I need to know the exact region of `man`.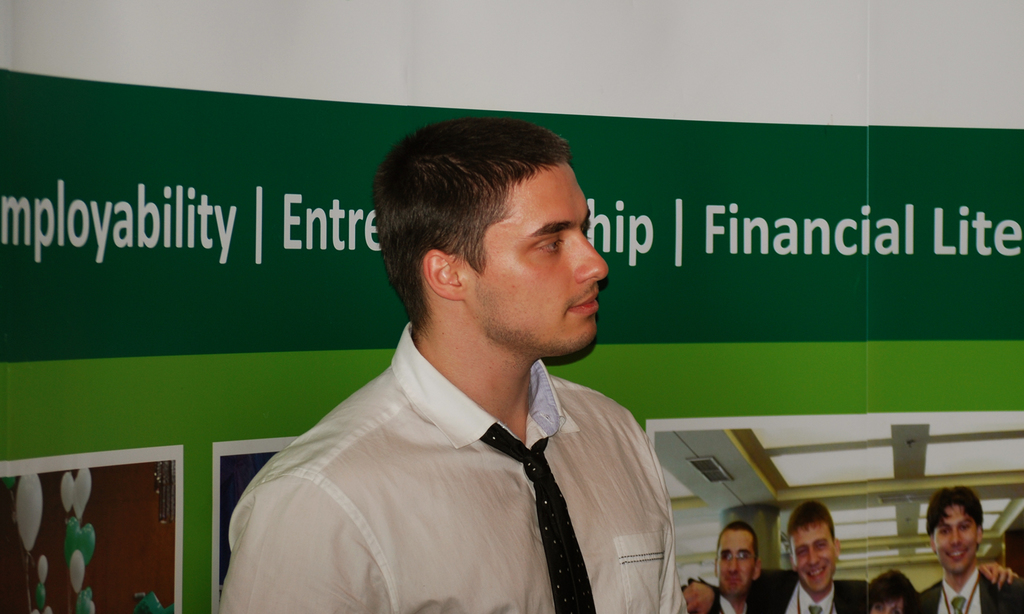
Region: pyautogui.locateOnScreen(248, 90, 733, 613).
